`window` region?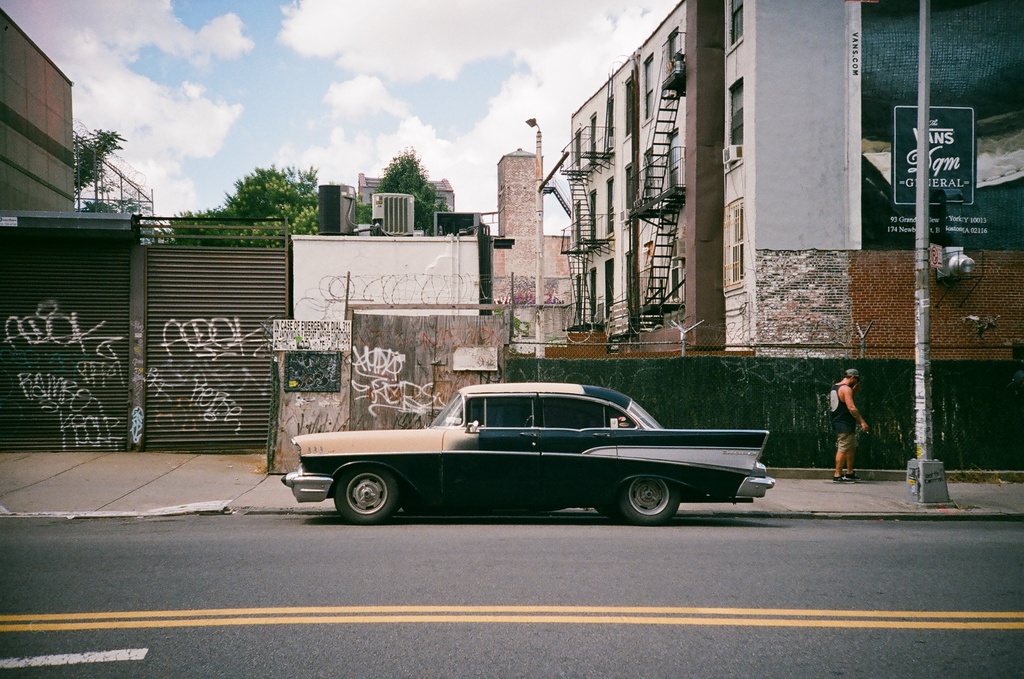
pyautogui.locateOnScreen(602, 95, 614, 149)
